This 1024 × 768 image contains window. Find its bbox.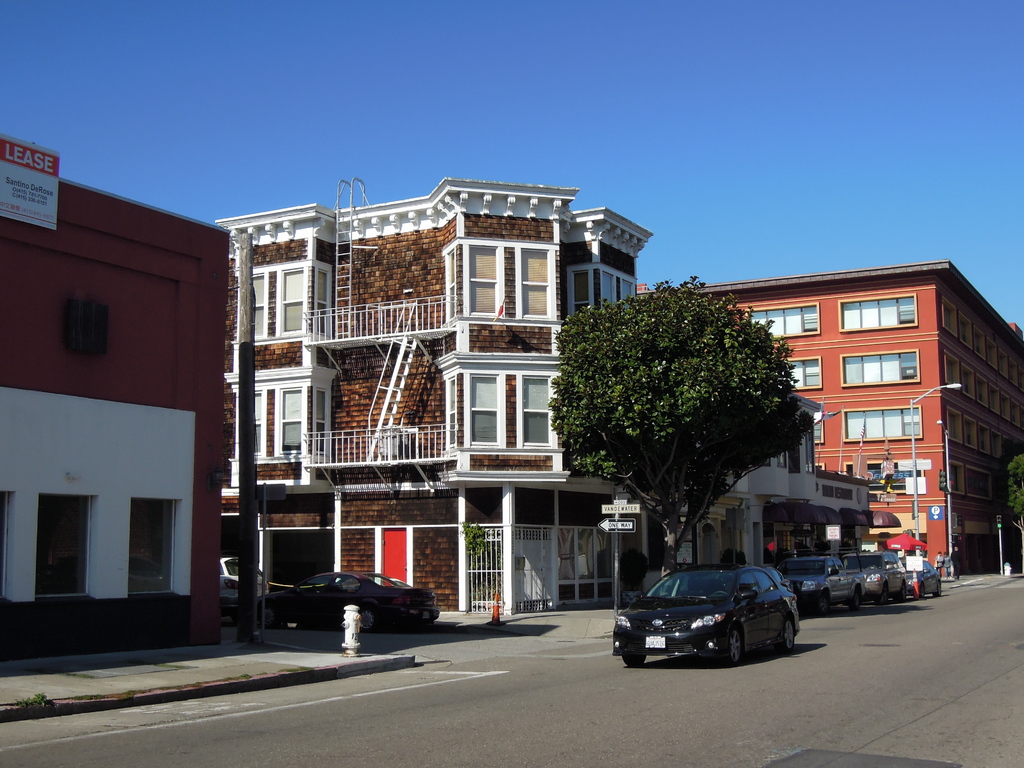
Rect(836, 284, 924, 332).
